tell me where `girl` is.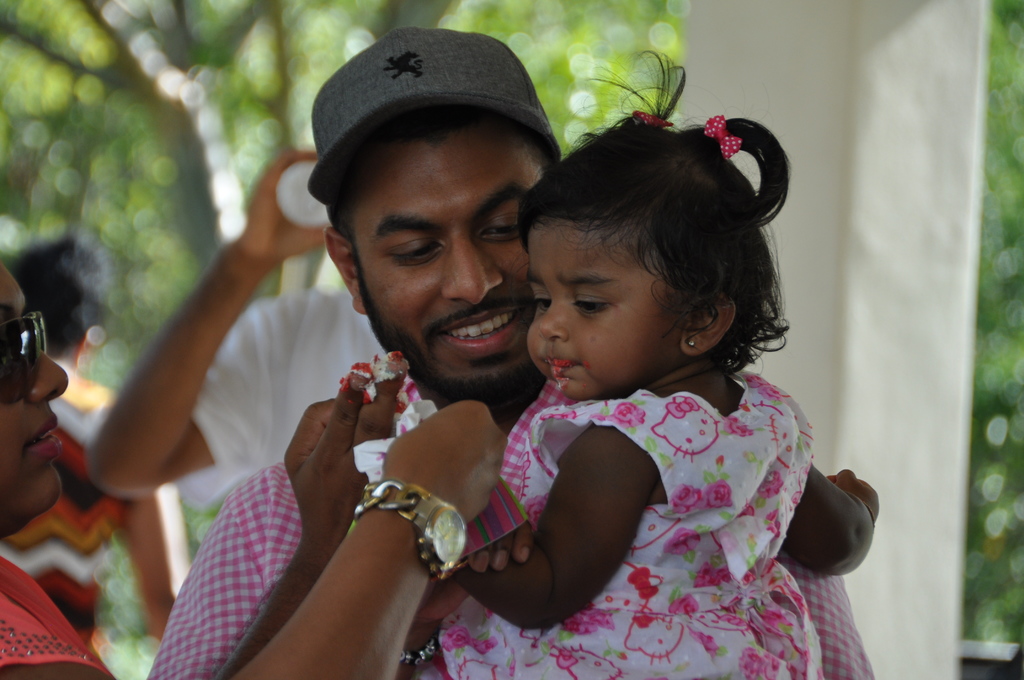
`girl` is at l=452, t=51, r=880, b=678.
